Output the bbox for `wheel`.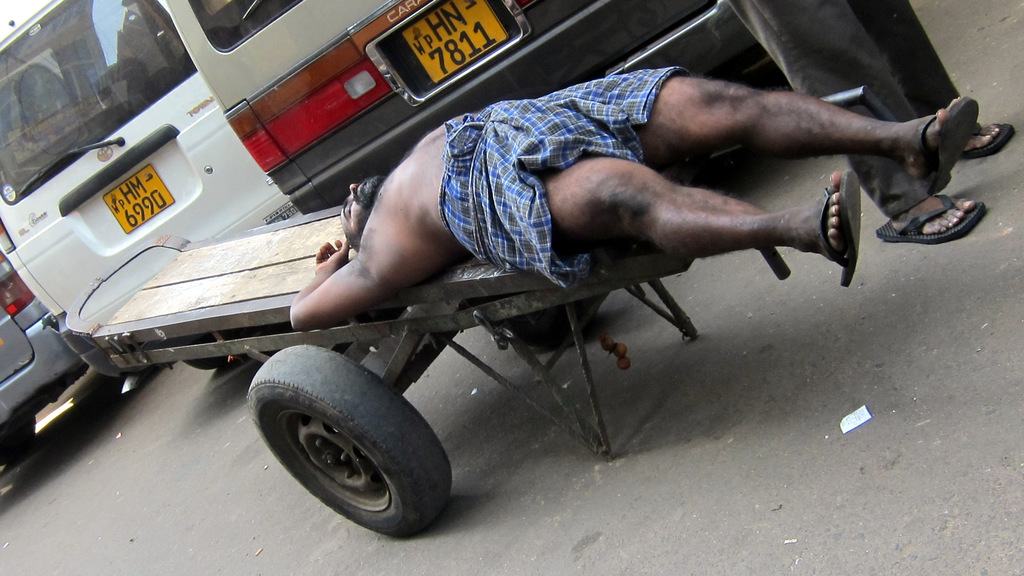
l=273, t=358, r=444, b=531.
